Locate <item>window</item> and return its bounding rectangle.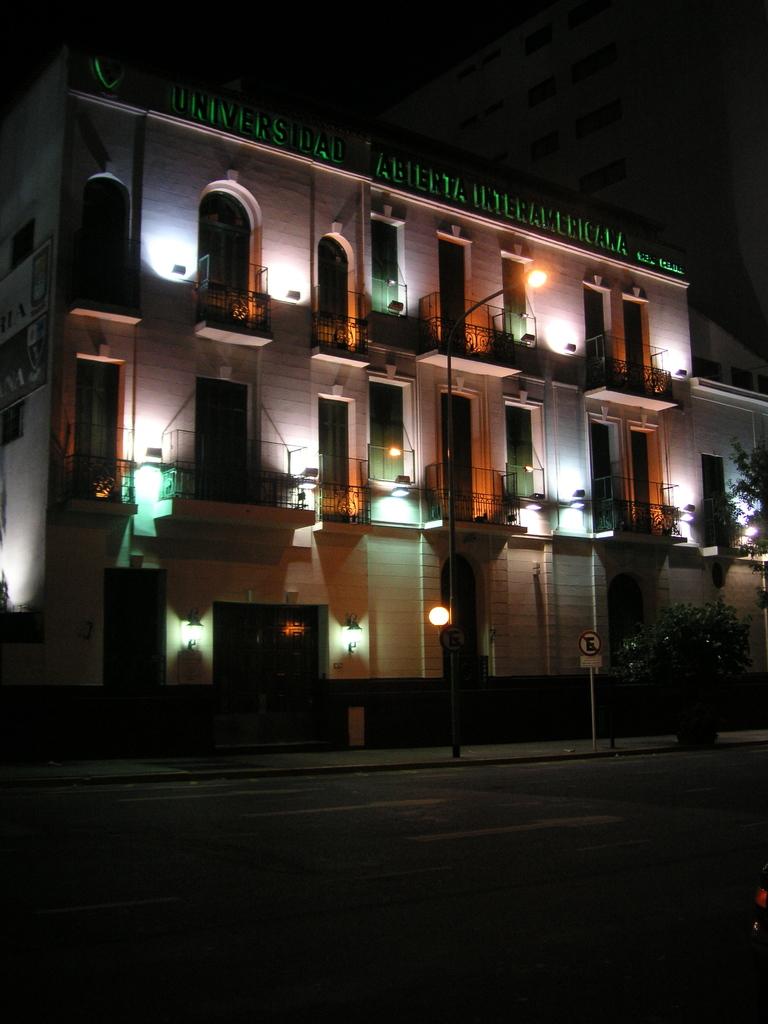
l=371, t=220, r=404, b=346.
